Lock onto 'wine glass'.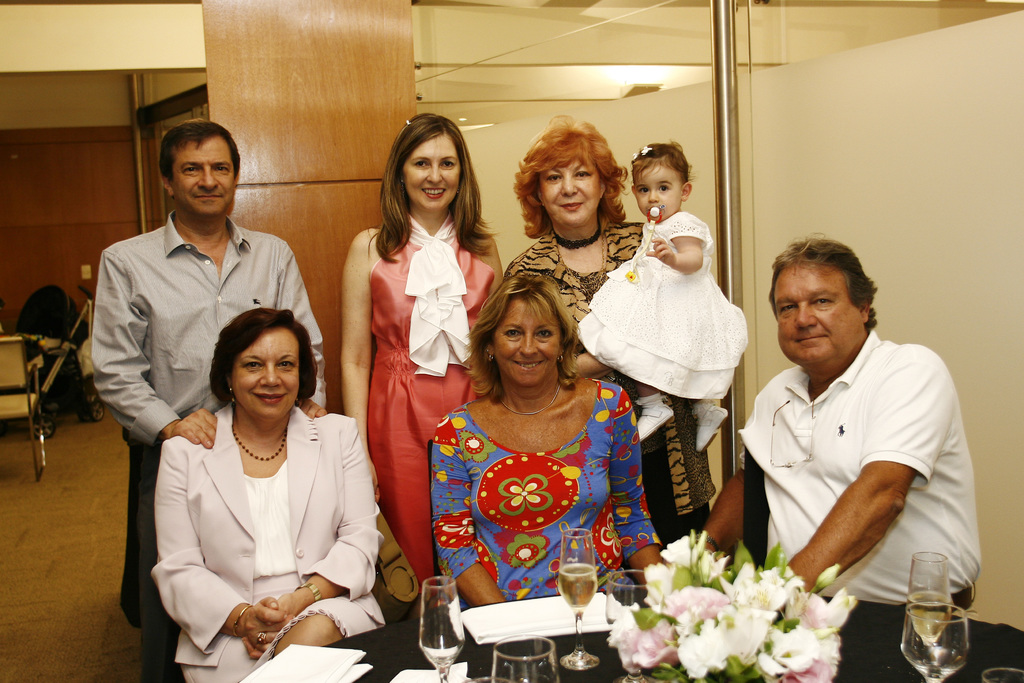
Locked: (left=420, top=577, right=467, bottom=682).
